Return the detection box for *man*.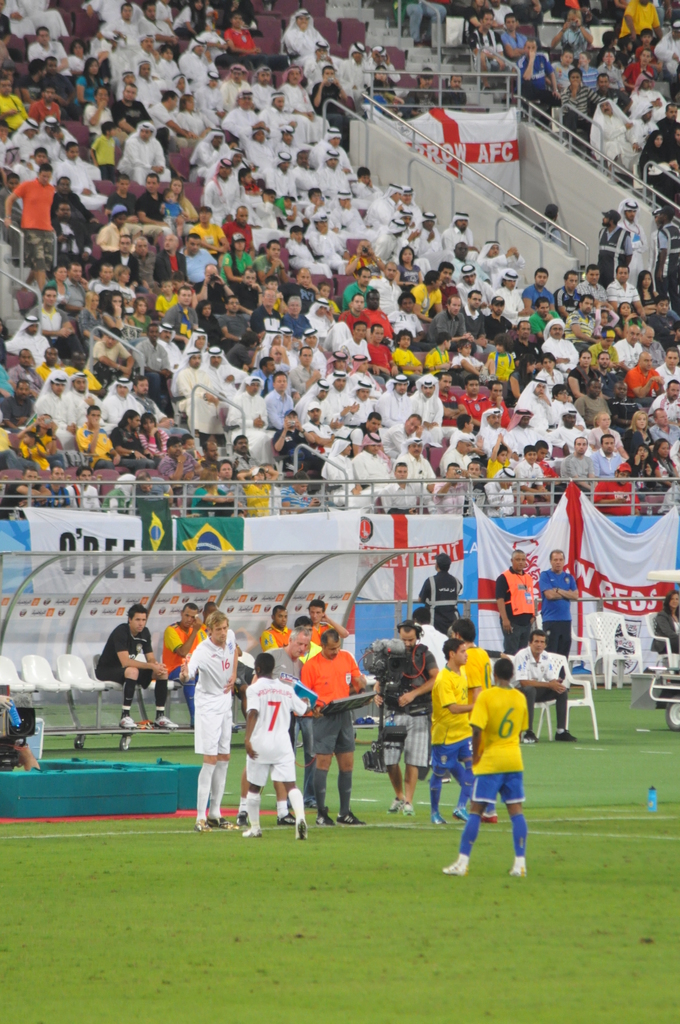
<bbox>509, 625, 584, 746</bbox>.
